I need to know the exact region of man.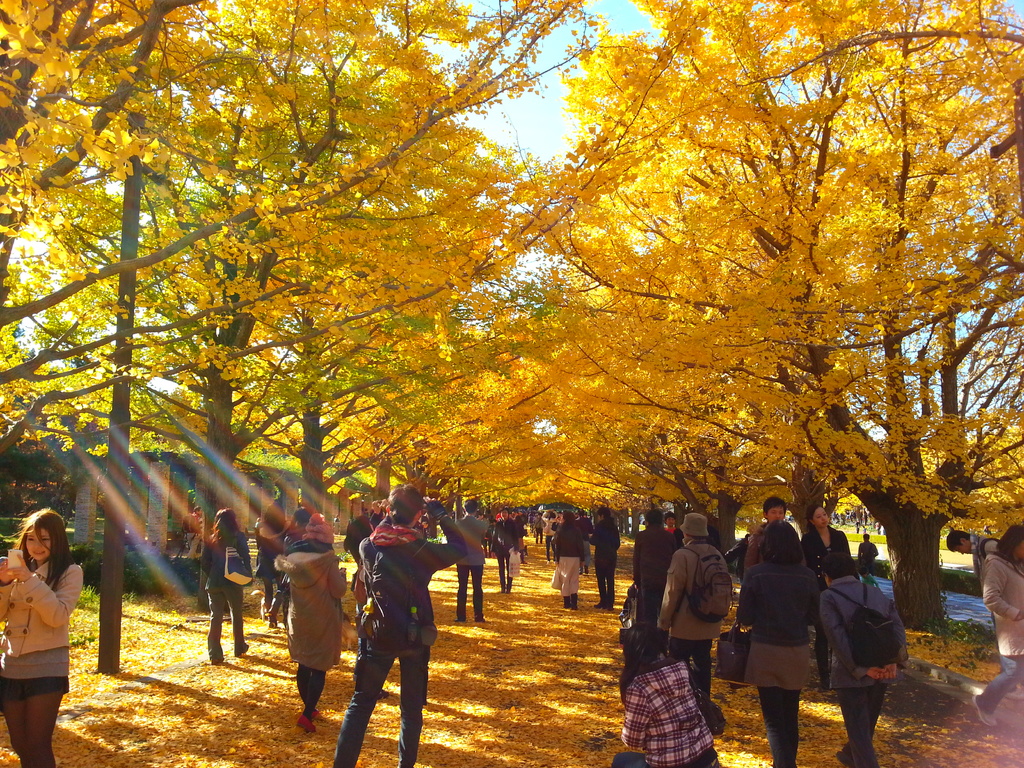
Region: rect(945, 531, 1000, 574).
